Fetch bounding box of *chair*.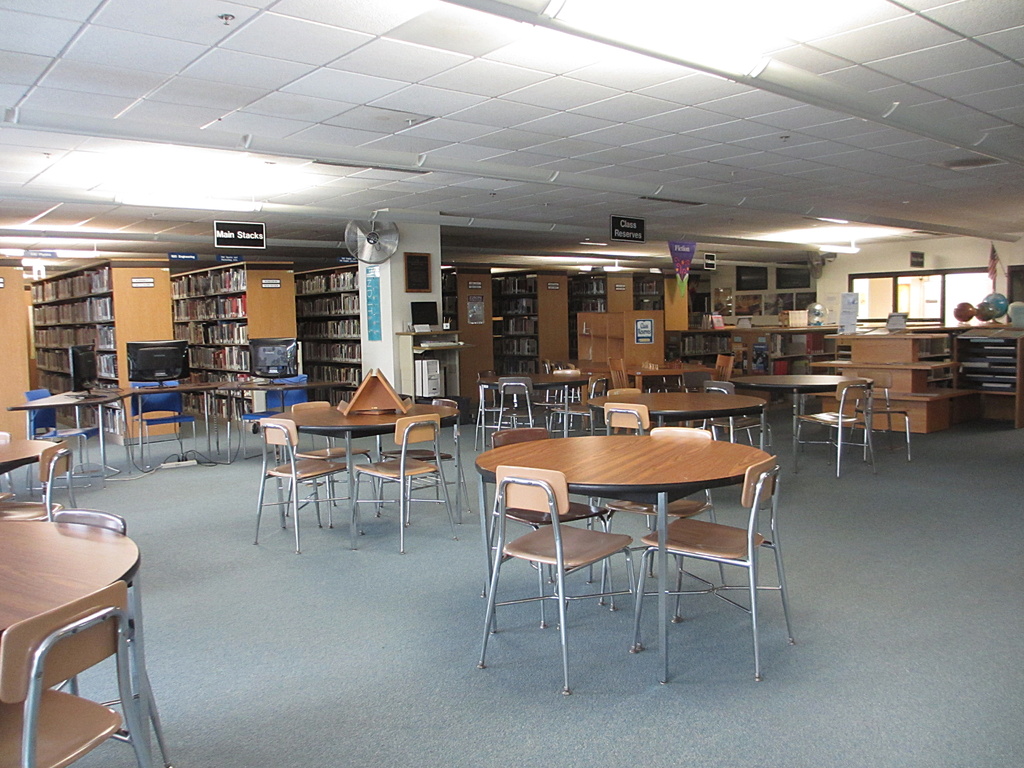
Bbox: 1:583:154:767.
